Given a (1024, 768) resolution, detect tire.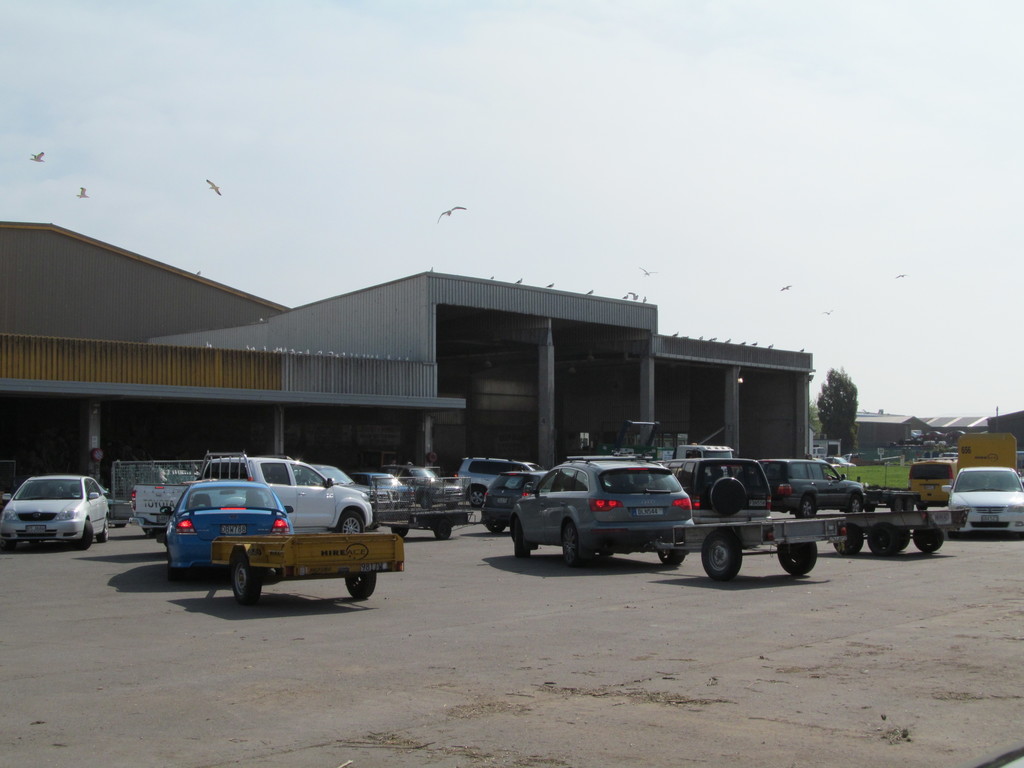
<bbox>141, 518, 156, 540</bbox>.
